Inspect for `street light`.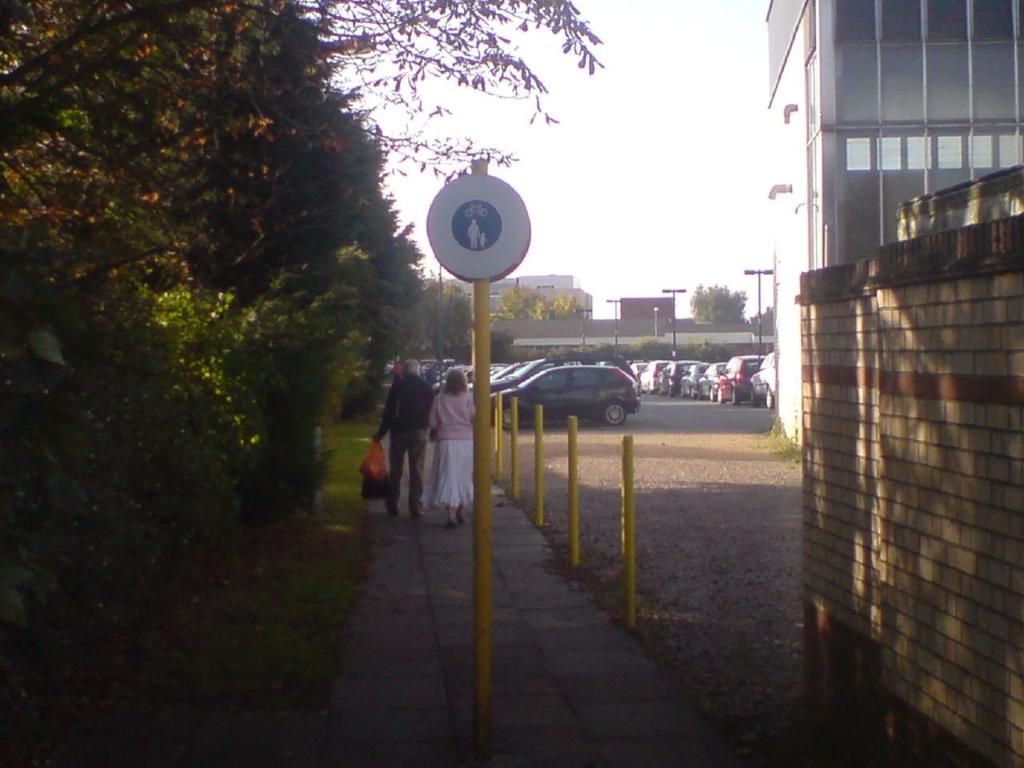
Inspection: [608, 298, 622, 356].
